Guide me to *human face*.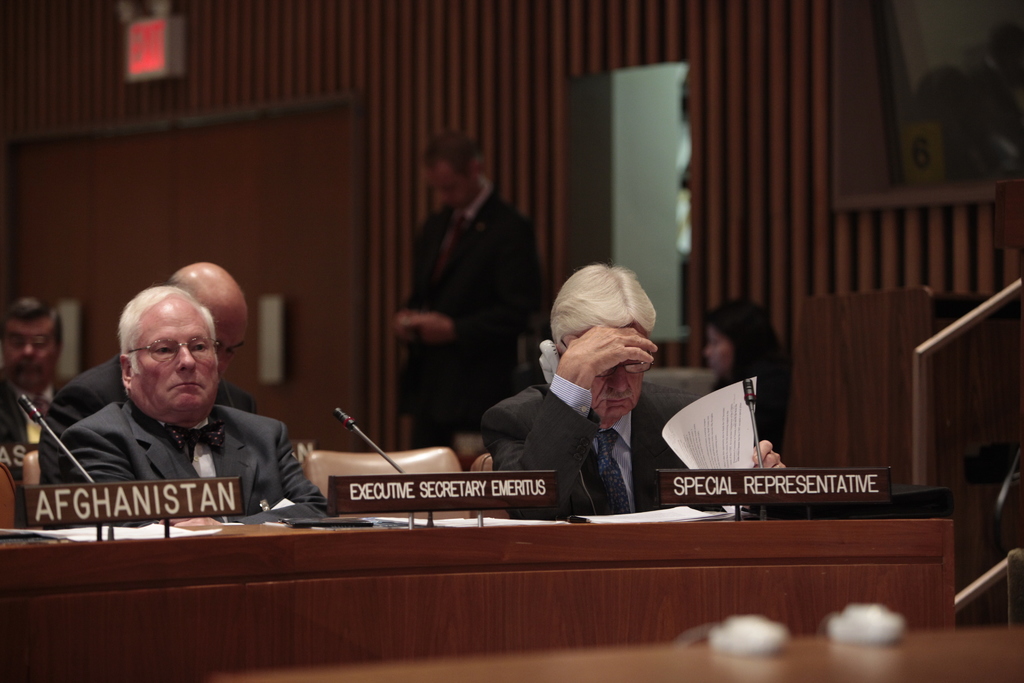
Guidance: {"left": 3, "top": 320, "right": 60, "bottom": 386}.
